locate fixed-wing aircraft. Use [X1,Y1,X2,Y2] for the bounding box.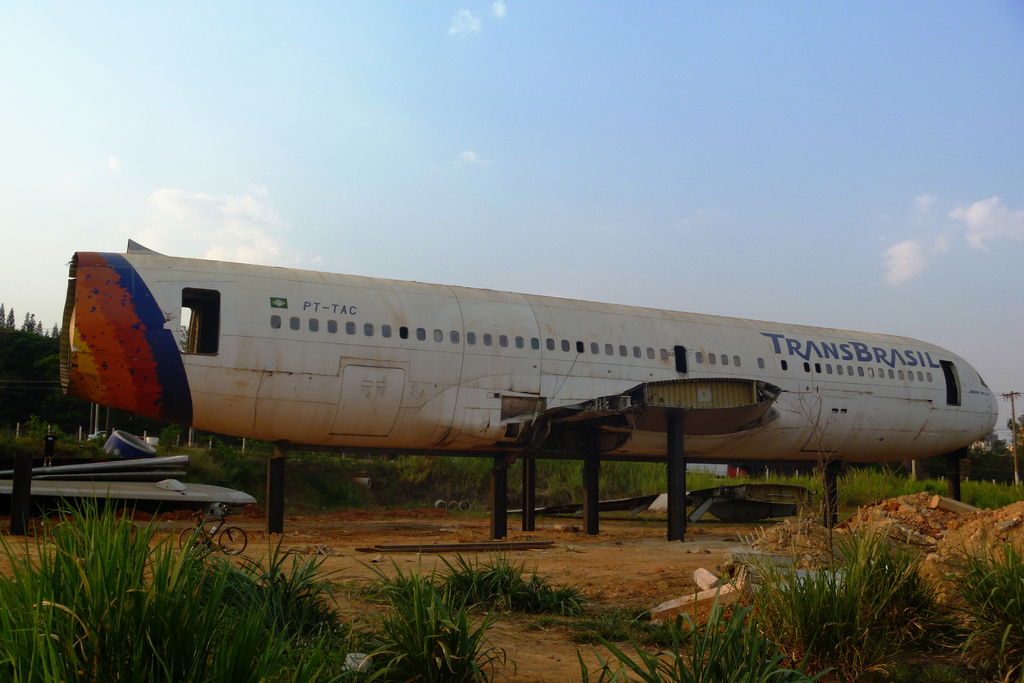
[60,235,1008,466].
